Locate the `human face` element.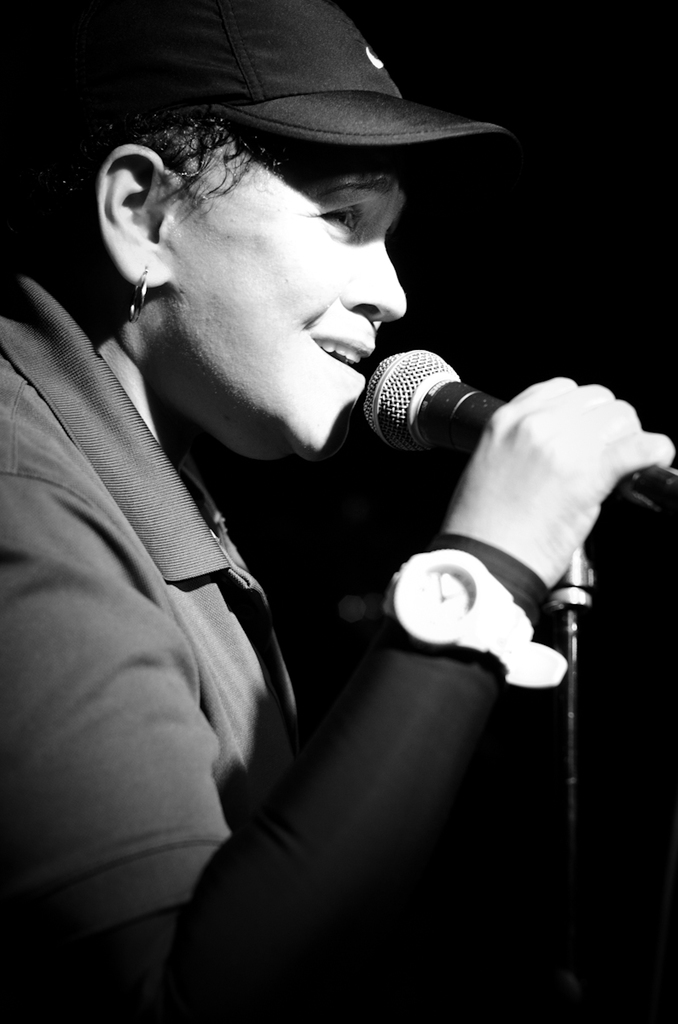
Element bbox: bbox(169, 148, 409, 456).
